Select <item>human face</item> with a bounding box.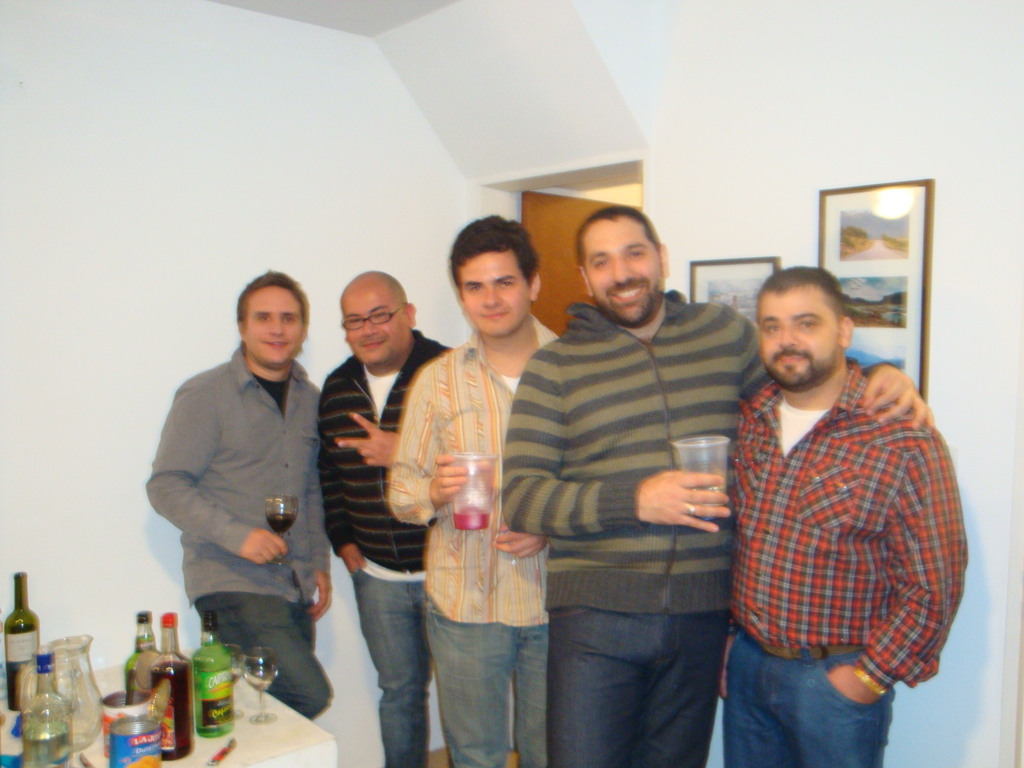
bbox=(584, 214, 666, 321).
